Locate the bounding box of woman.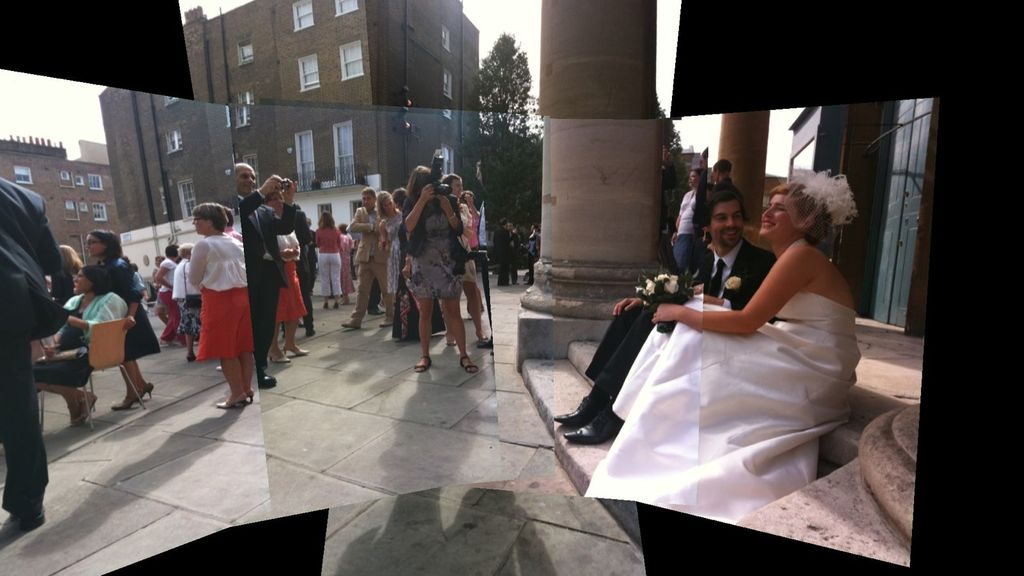
Bounding box: BBox(24, 263, 130, 420).
